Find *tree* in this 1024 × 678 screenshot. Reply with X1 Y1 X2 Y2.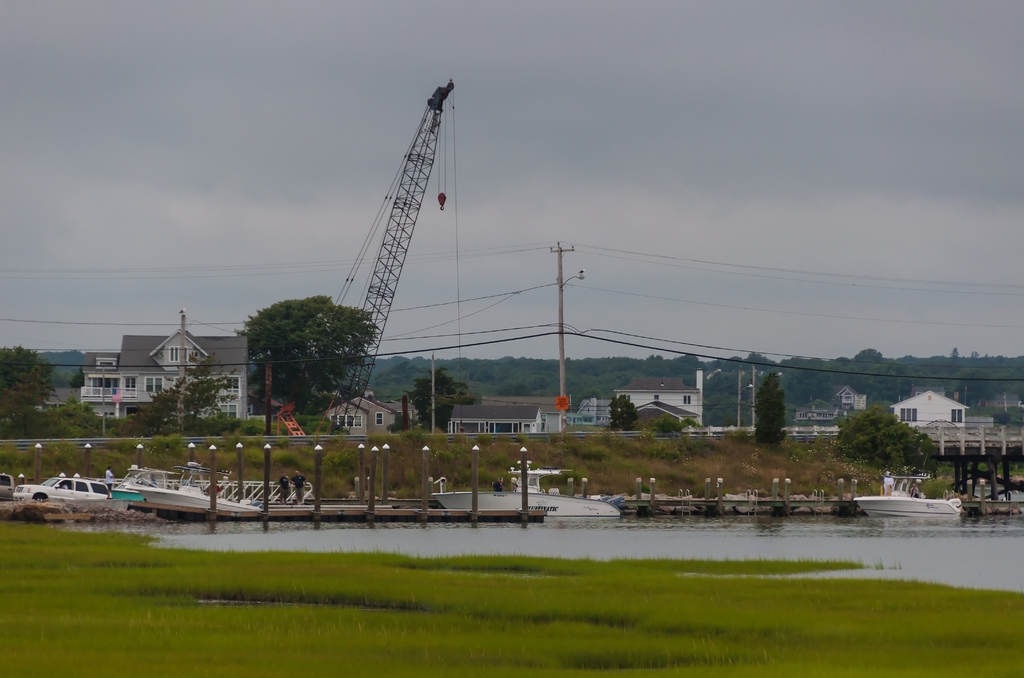
749 369 790 449.
